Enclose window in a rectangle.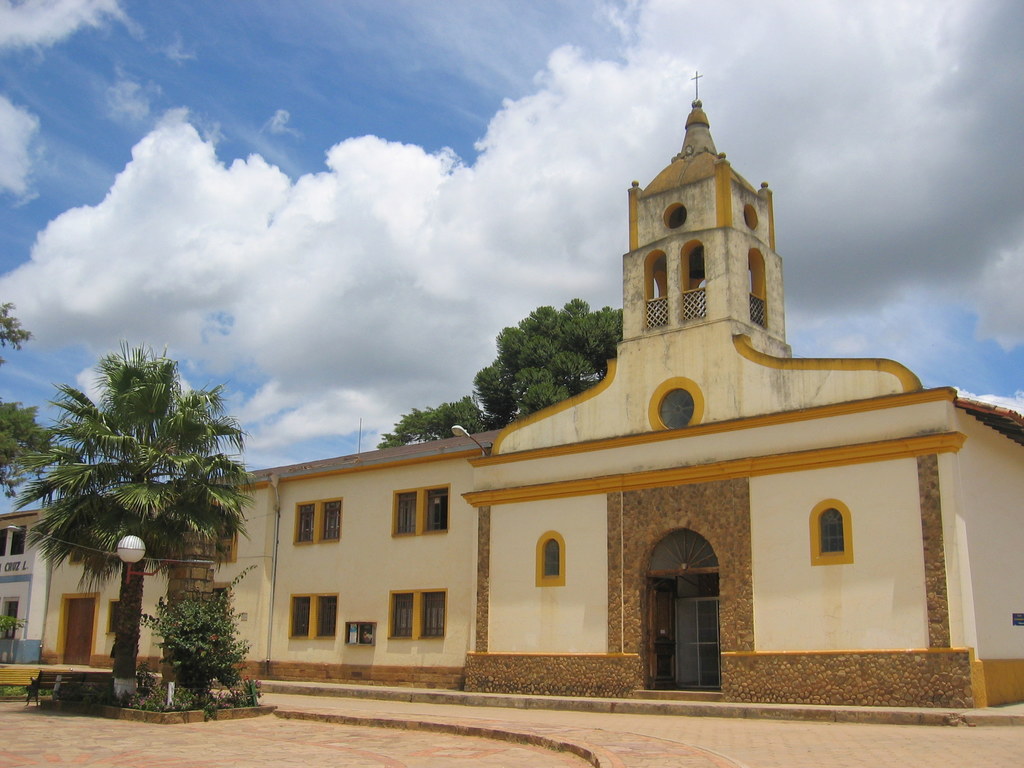
{"left": 530, "top": 532, "right": 562, "bottom": 584}.
